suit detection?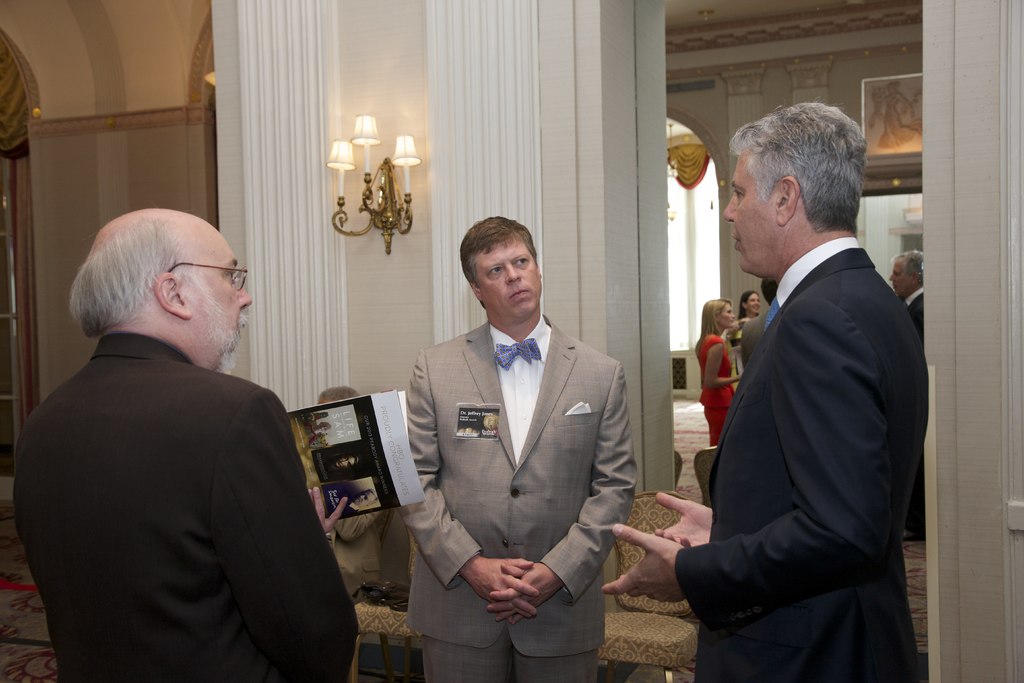
(x1=902, y1=288, x2=928, y2=342)
